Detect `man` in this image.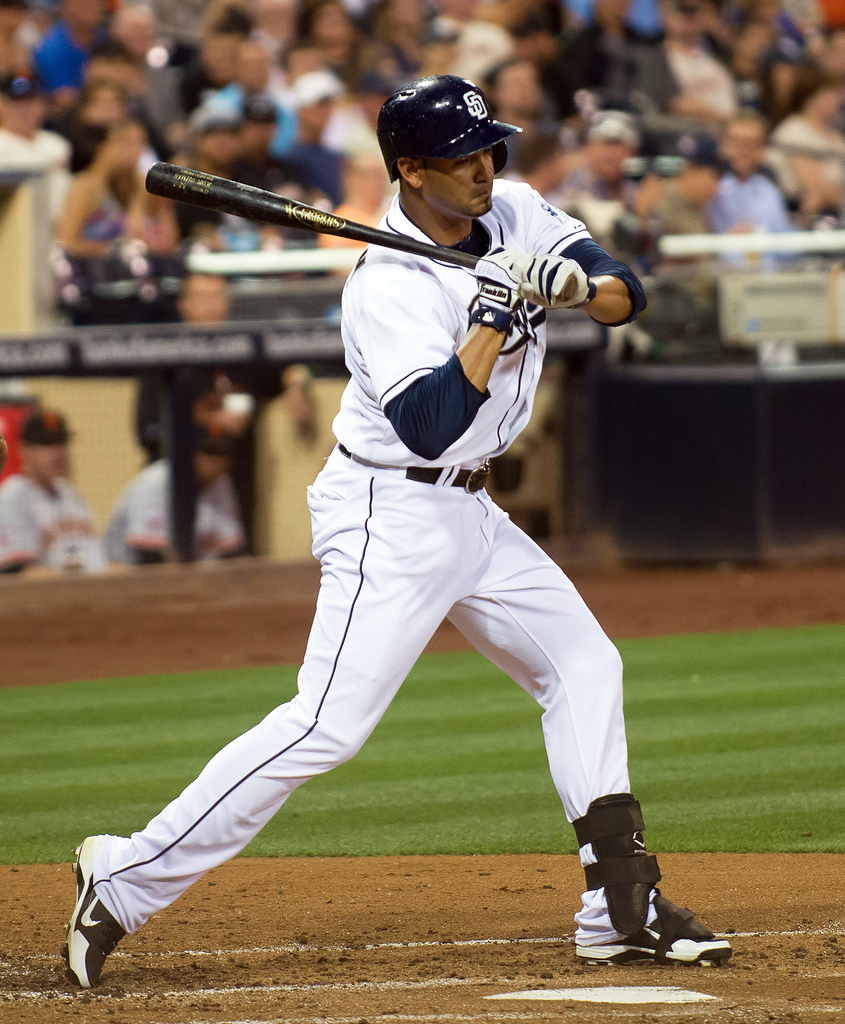
Detection: BBox(111, 410, 271, 540).
